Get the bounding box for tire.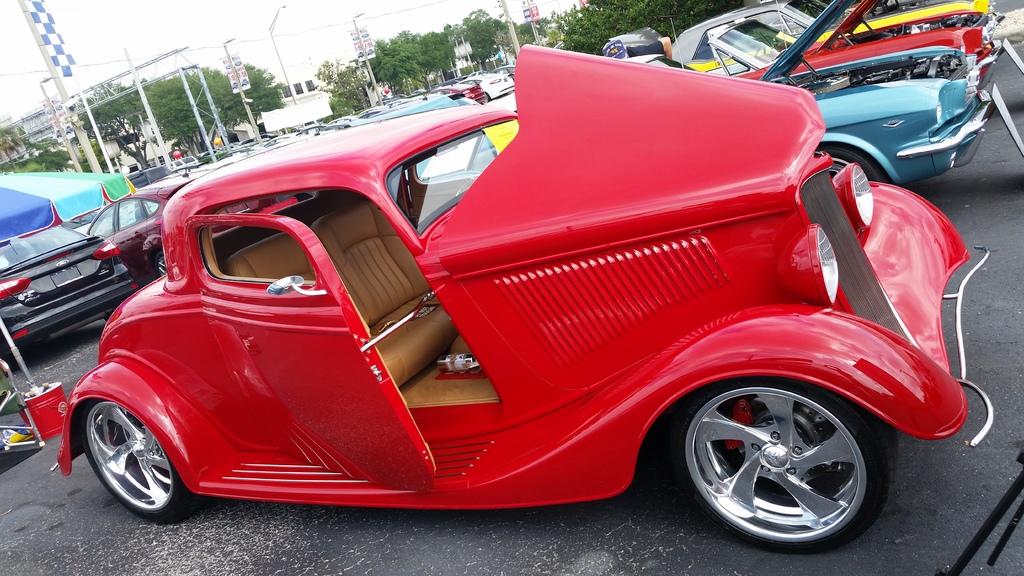
{"x1": 92, "y1": 400, "x2": 210, "y2": 531}.
